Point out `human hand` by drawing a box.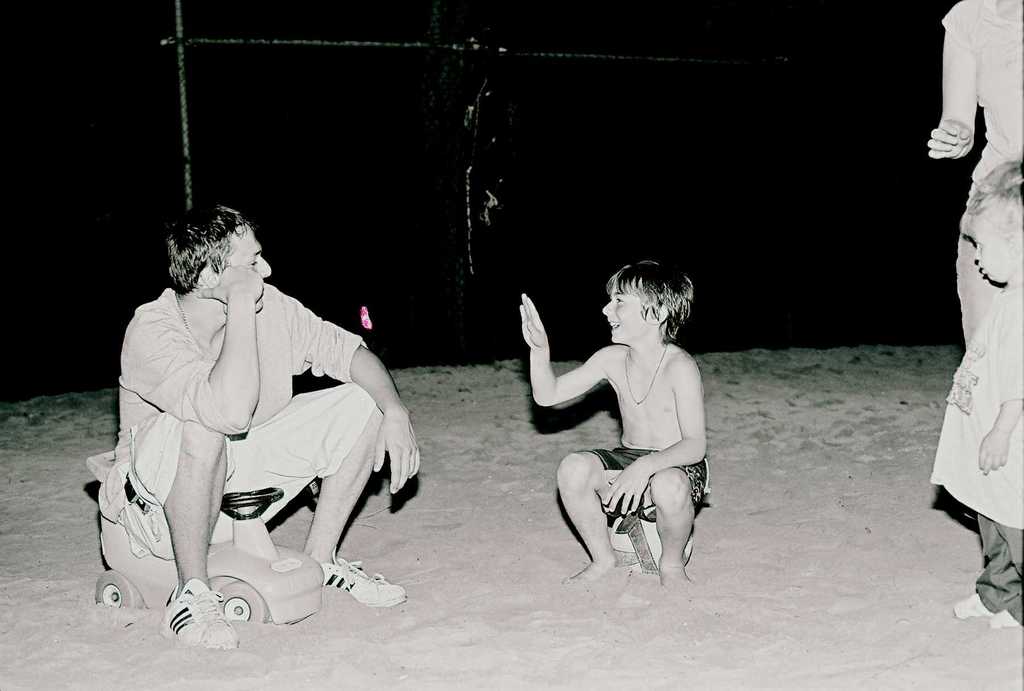
box(372, 407, 422, 500).
